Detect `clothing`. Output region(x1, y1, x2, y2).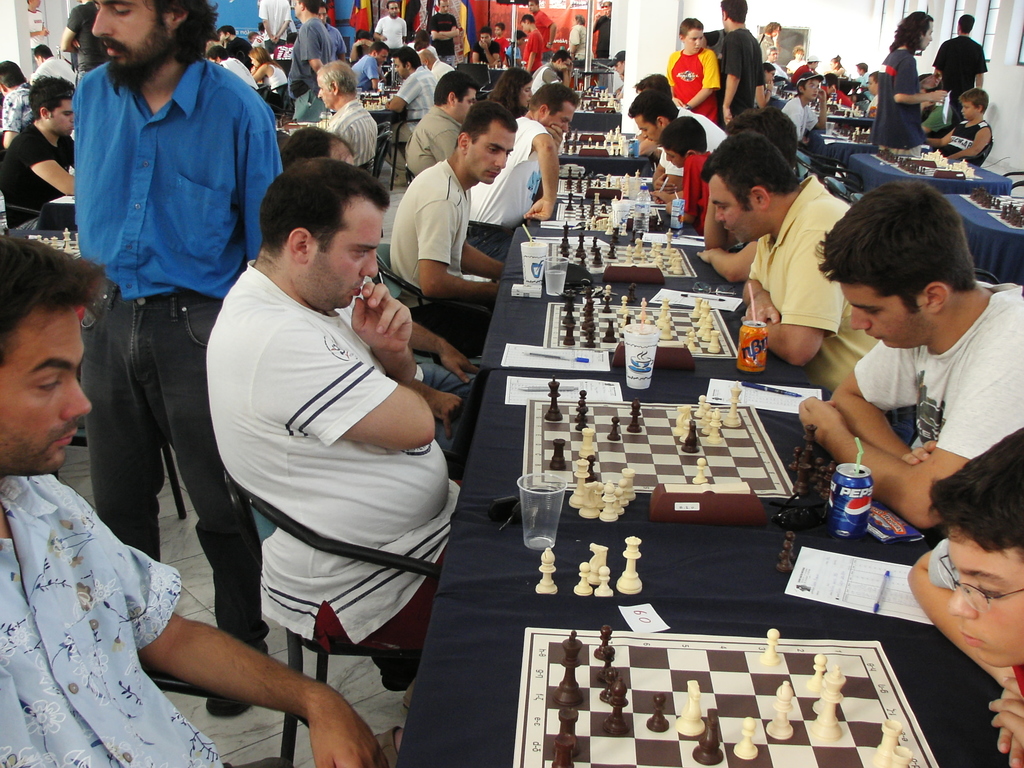
region(0, 468, 281, 767).
